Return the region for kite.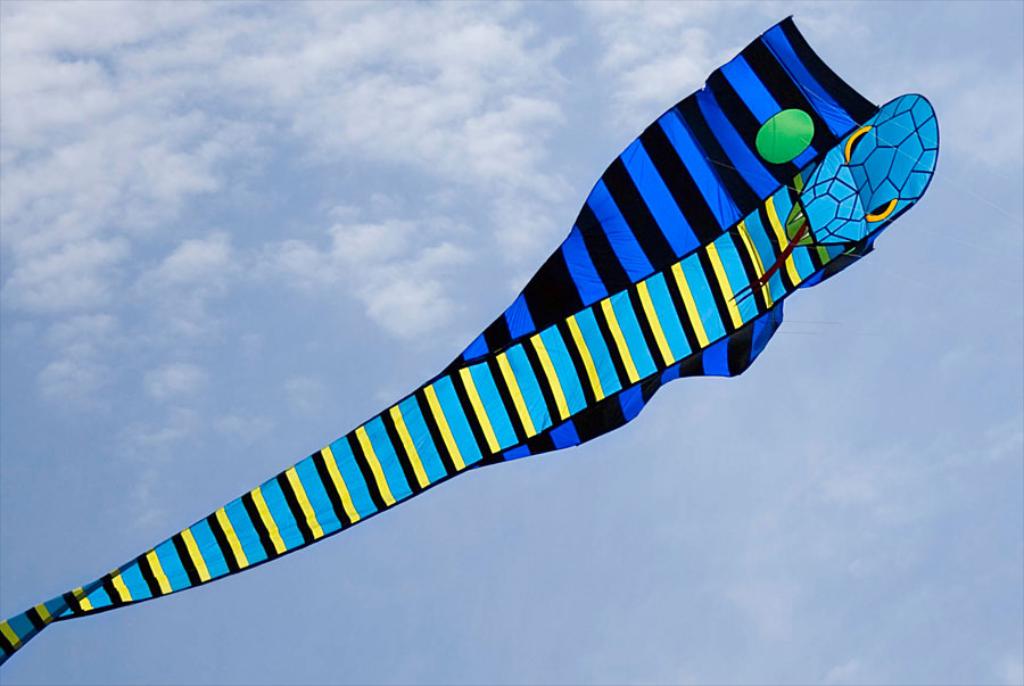
0, 9, 943, 670.
